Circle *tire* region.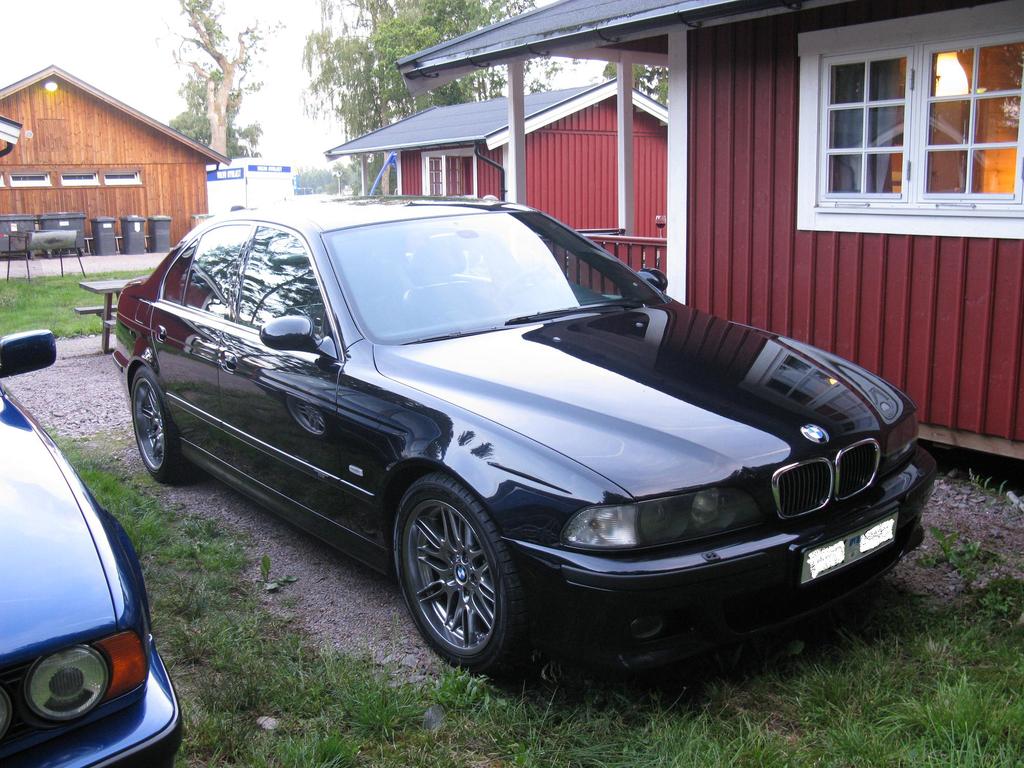
Region: [x1=29, y1=252, x2=35, y2=260].
